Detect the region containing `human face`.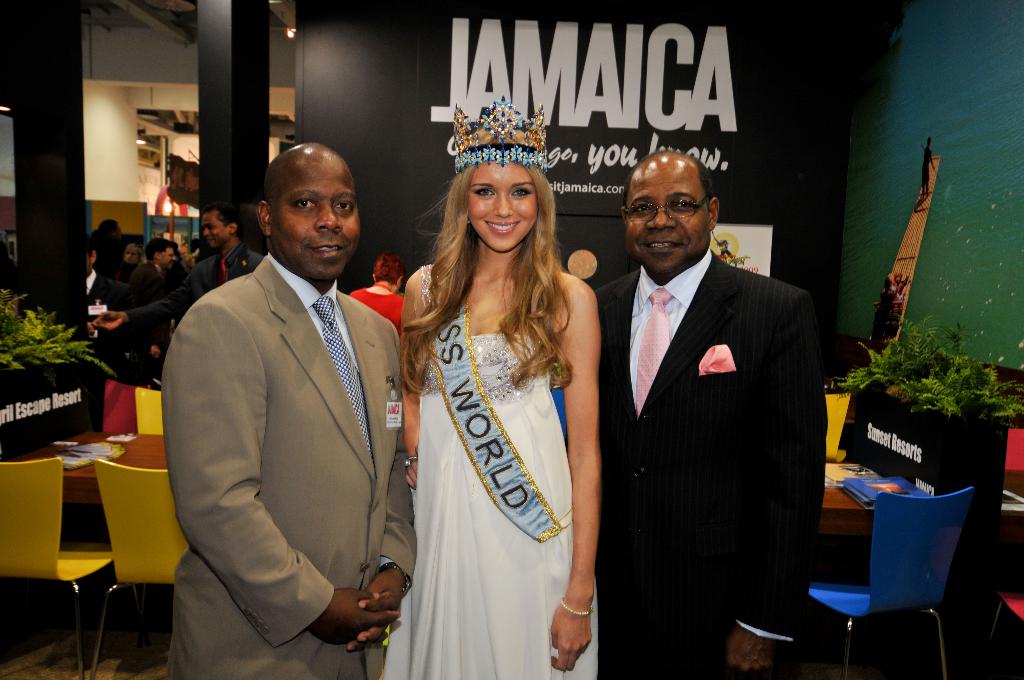
select_region(274, 152, 358, 278).
